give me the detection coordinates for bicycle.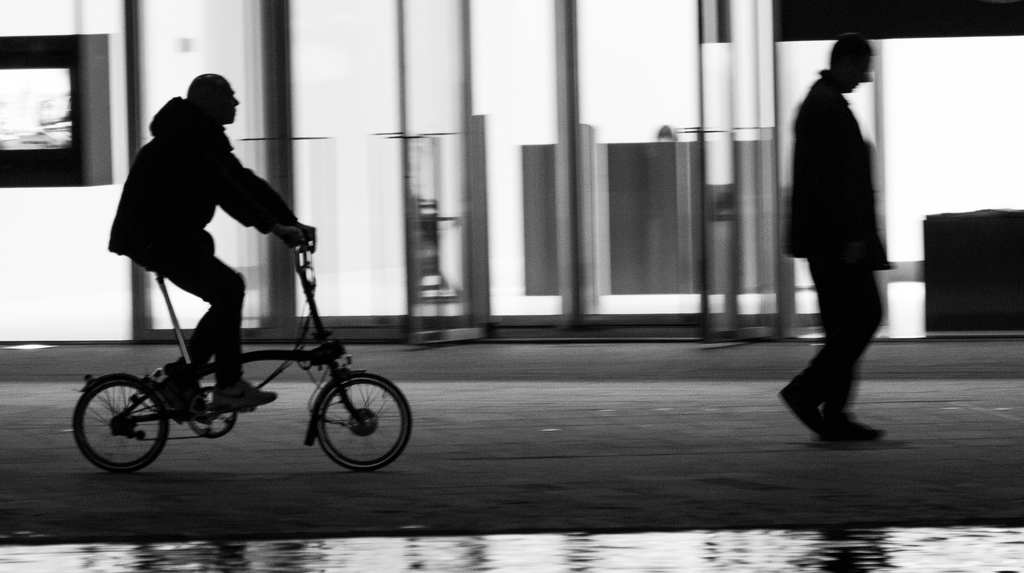
[70,220,405,471].
